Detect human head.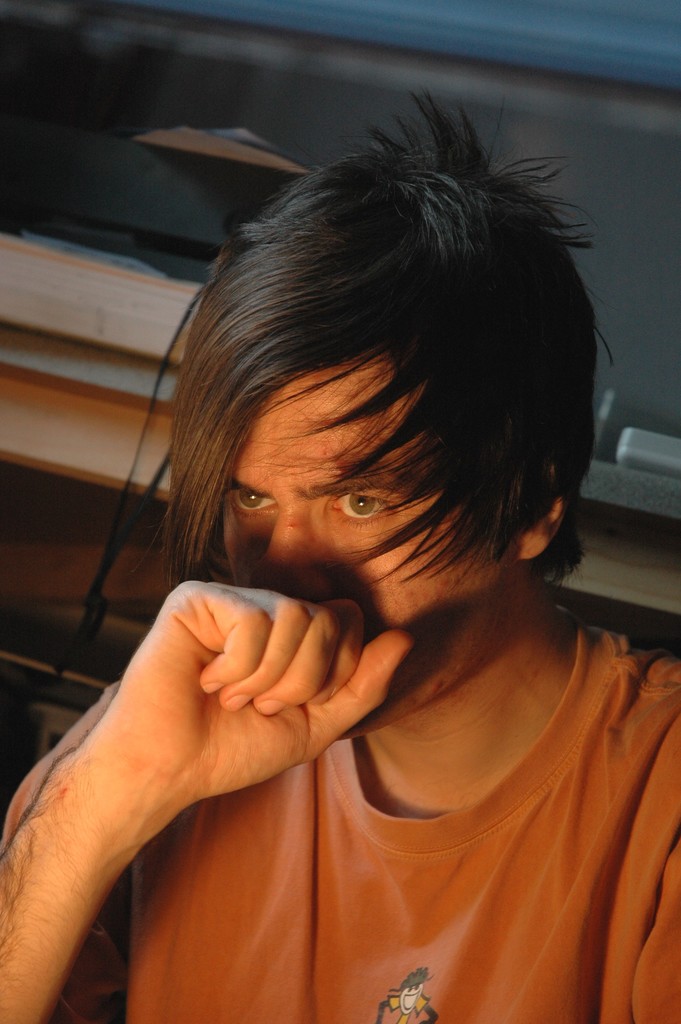
Detected at bbox=(165, 127, 578, 628).
